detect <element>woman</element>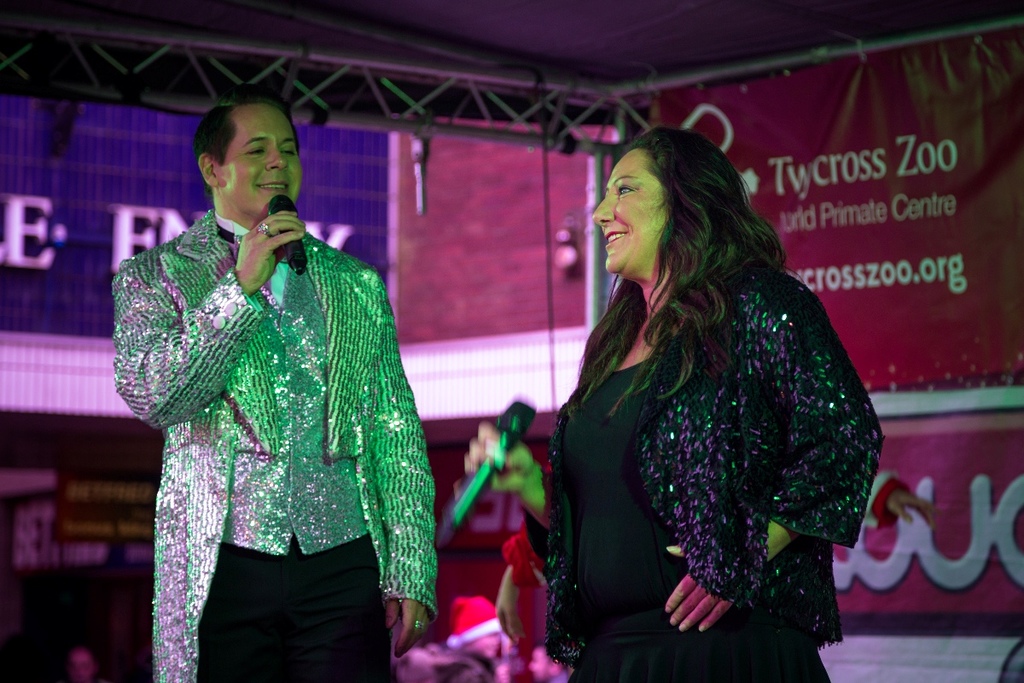
(515,103,860,679)
